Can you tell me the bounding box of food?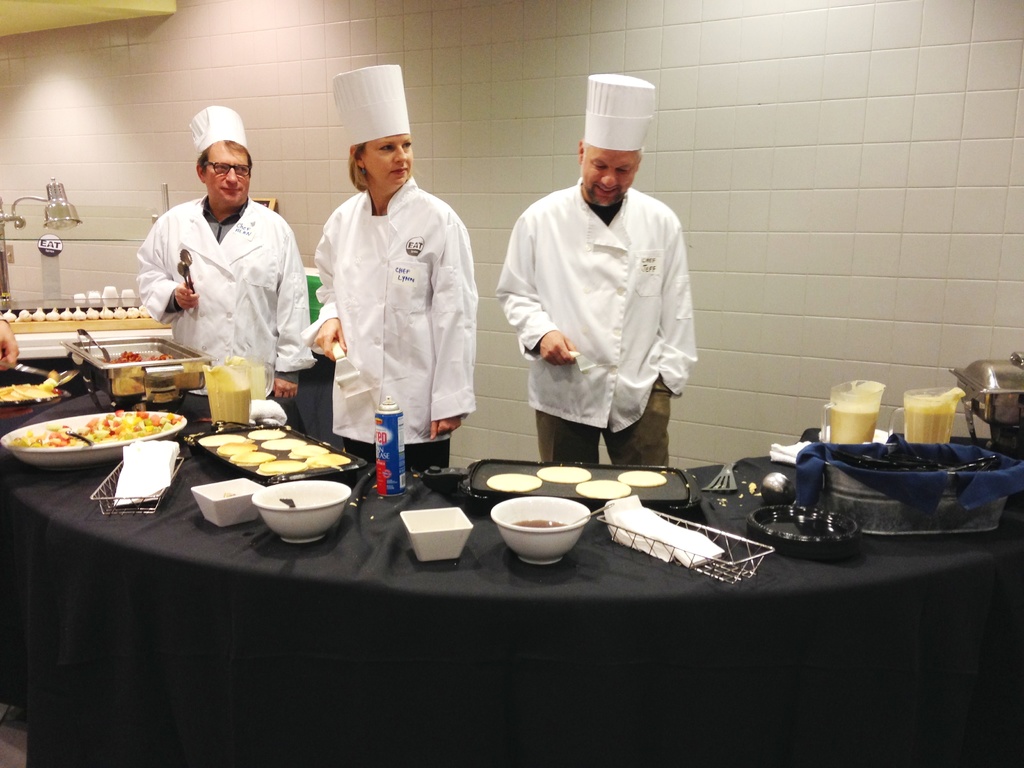
(1, 381, 63, 398).
